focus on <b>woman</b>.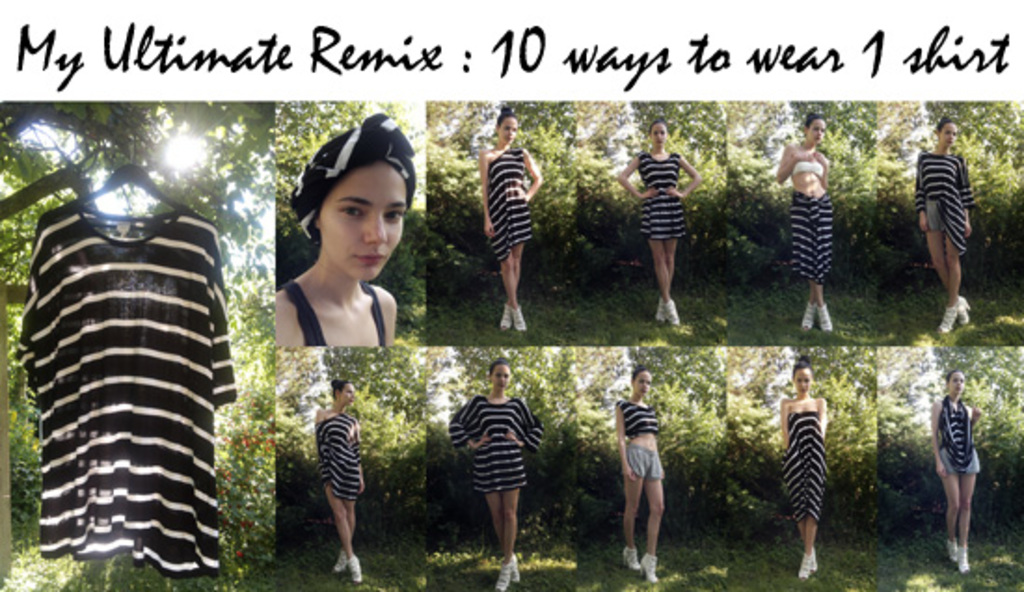
Focused at bbox=[778, 354, 825, 575].
